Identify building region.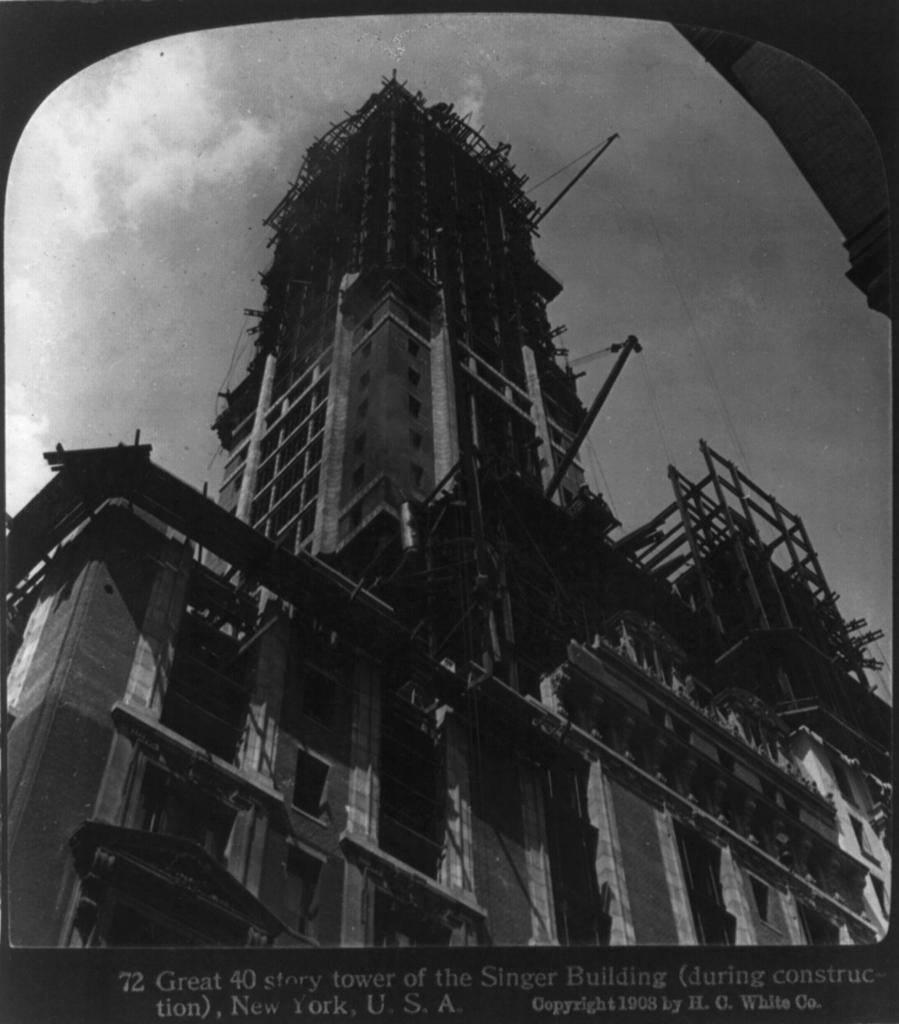
Region: l=0, t=69, r=898, b=946.
